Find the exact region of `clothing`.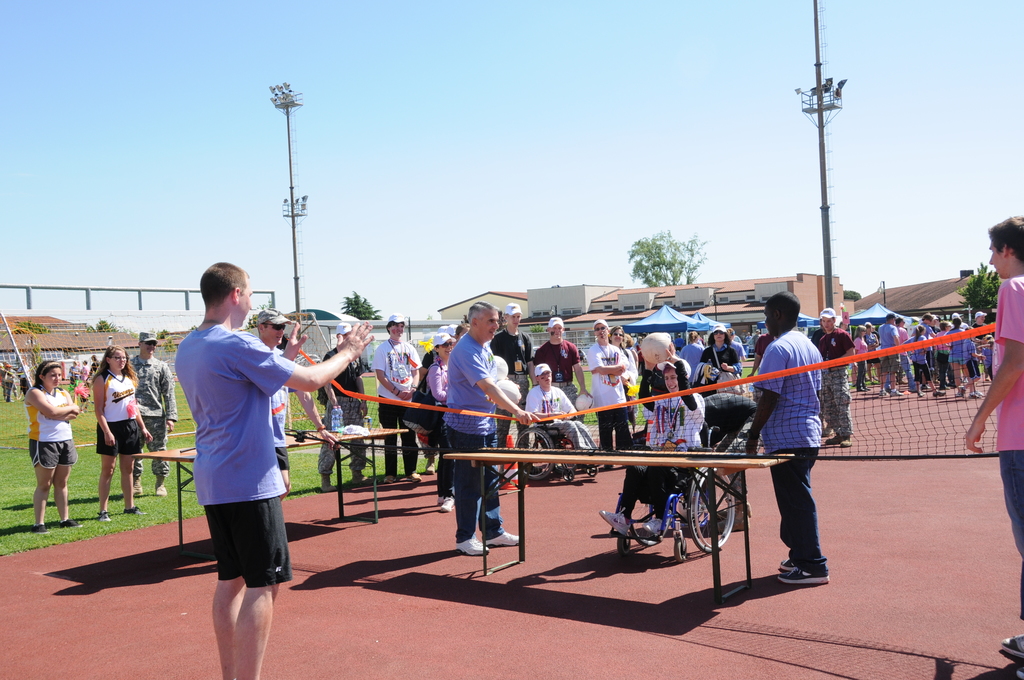
Exact region: (922, 321, 949, 390).
